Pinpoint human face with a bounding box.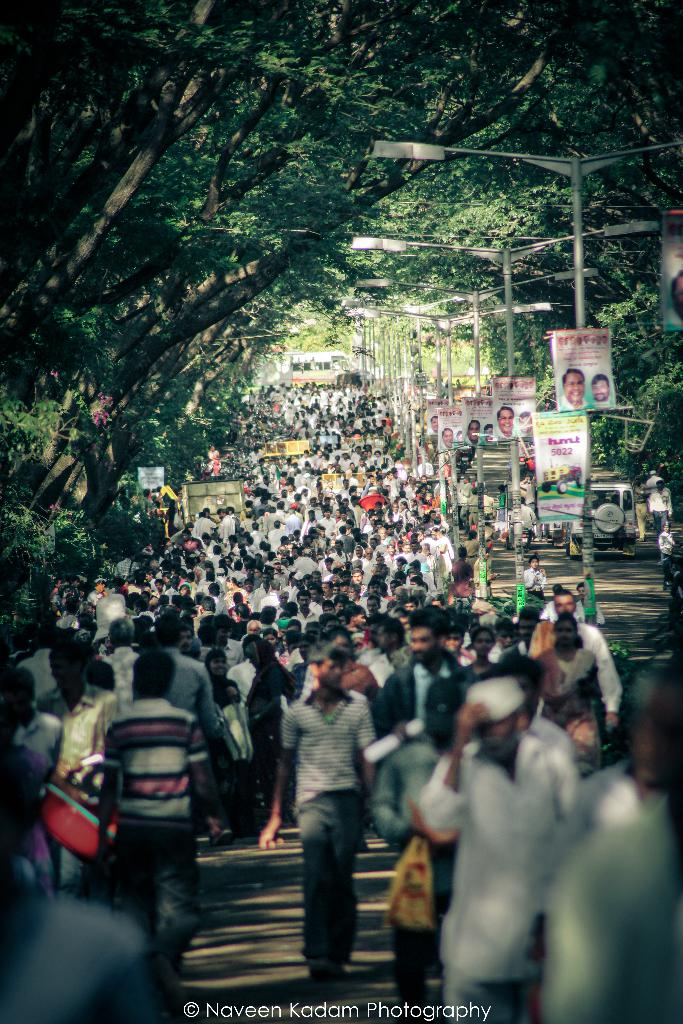
x1=217 y1=628 x2=231 y2=642.
